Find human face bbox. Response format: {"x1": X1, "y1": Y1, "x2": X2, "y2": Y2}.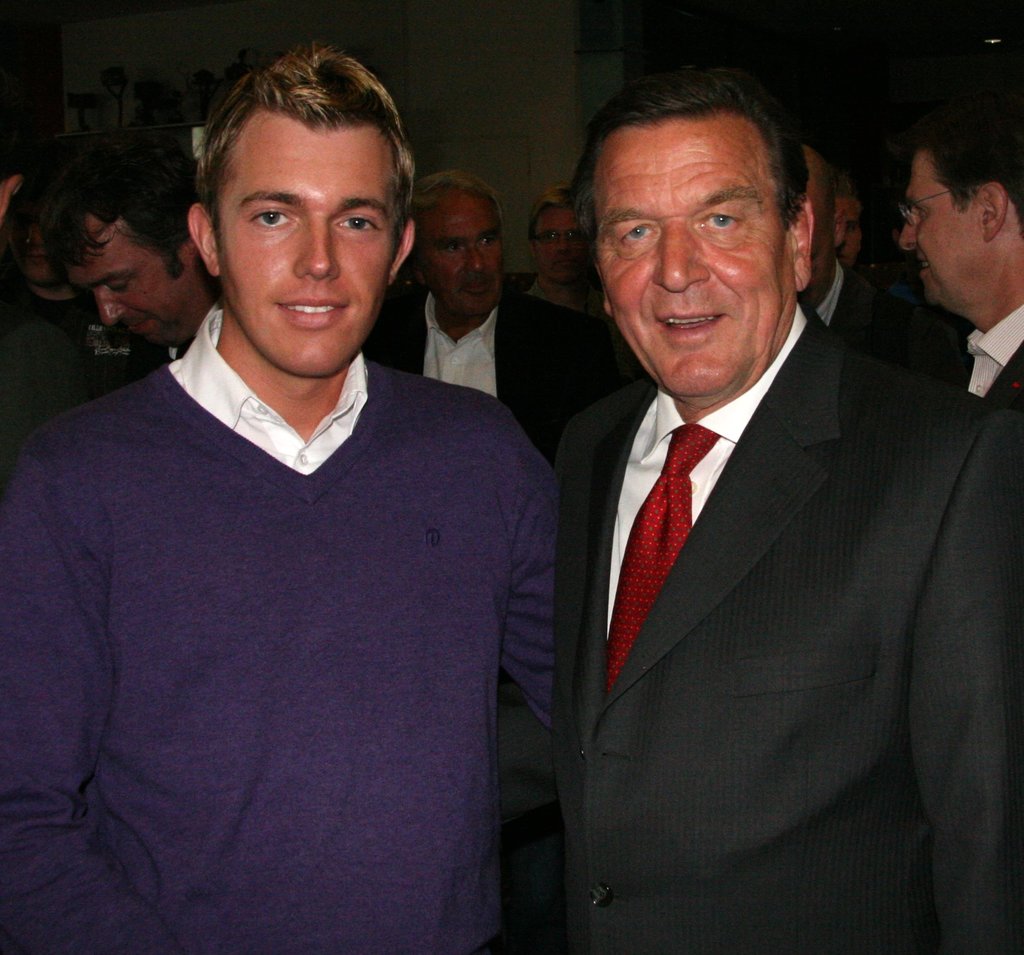
{"x1": 410, "y1": 193, "x2": 503, "y2": 316}.
